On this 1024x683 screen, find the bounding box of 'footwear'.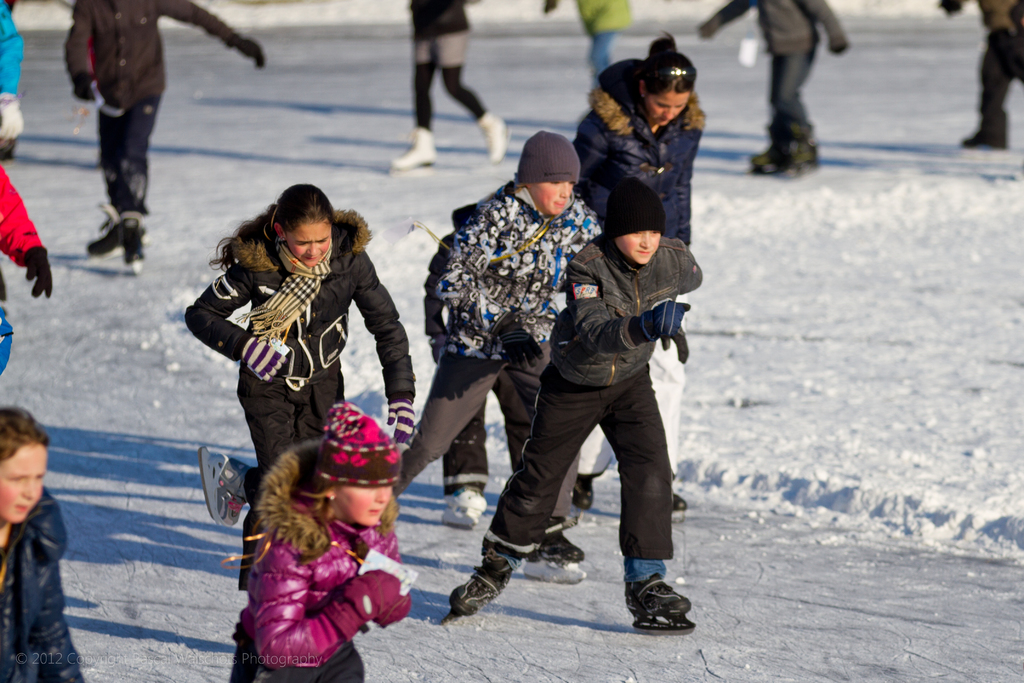
Bounding box: 785:120:830:175.
